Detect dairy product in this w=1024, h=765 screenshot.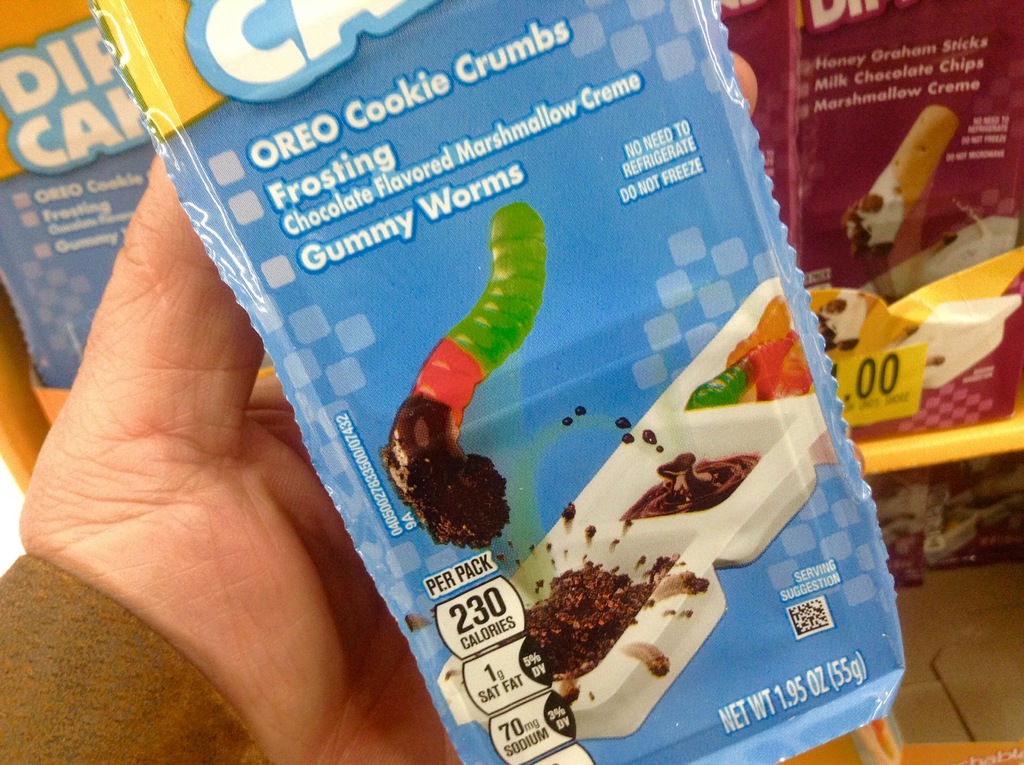
Detection: 0 0 979 713.
